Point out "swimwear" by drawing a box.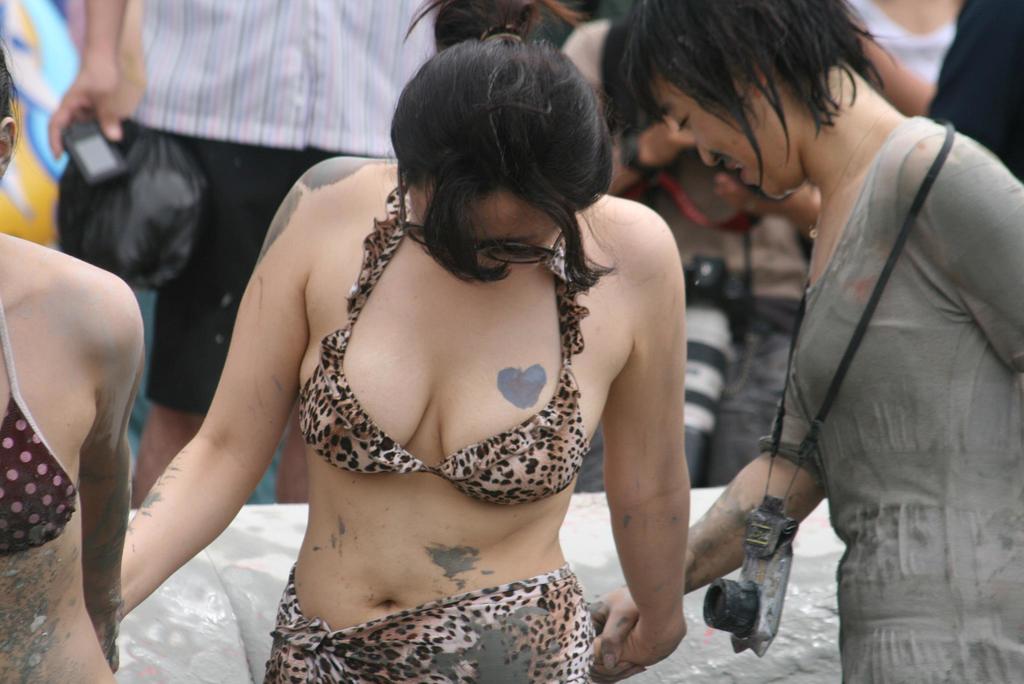
<bbox>0, 313, 81, 567</bbox>.
